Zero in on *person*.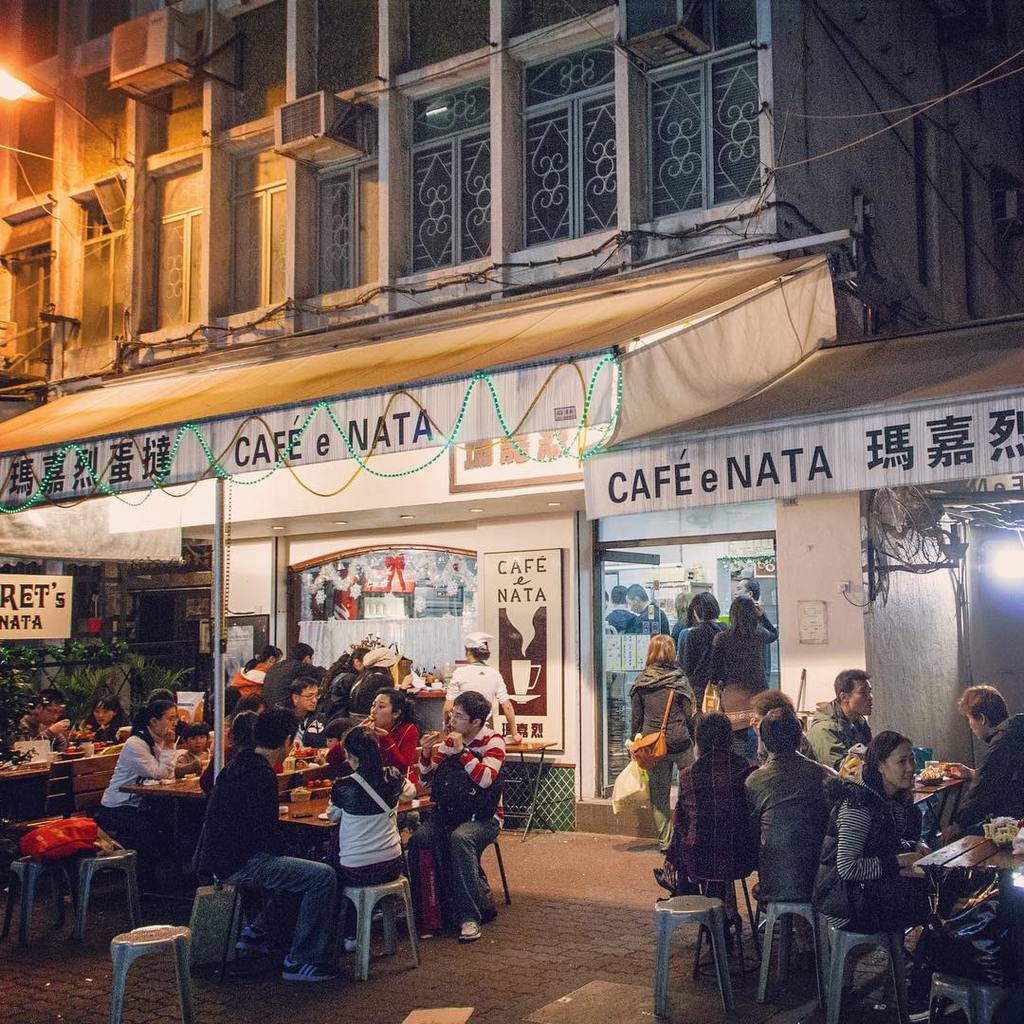
Zeroed in: (left=420, top=695, right=506, bottom=949).
